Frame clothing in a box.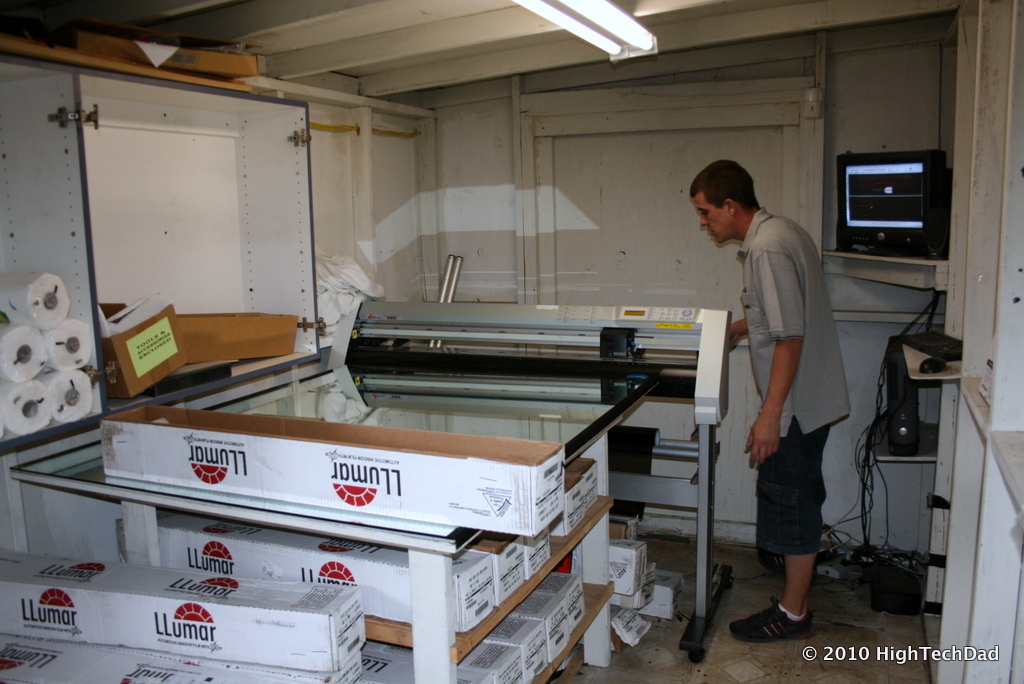
bbox=(716, 179, 841, 581).
